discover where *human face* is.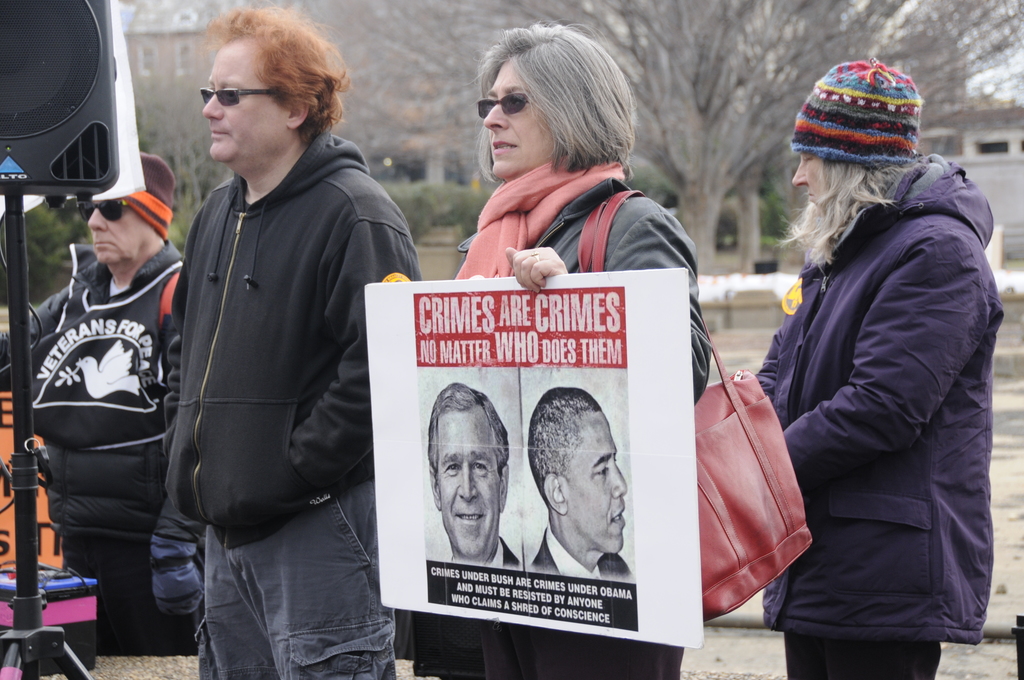
Discovered at {"x1": 791, "y1": 154, "x2": 824, "y2": 193}.
